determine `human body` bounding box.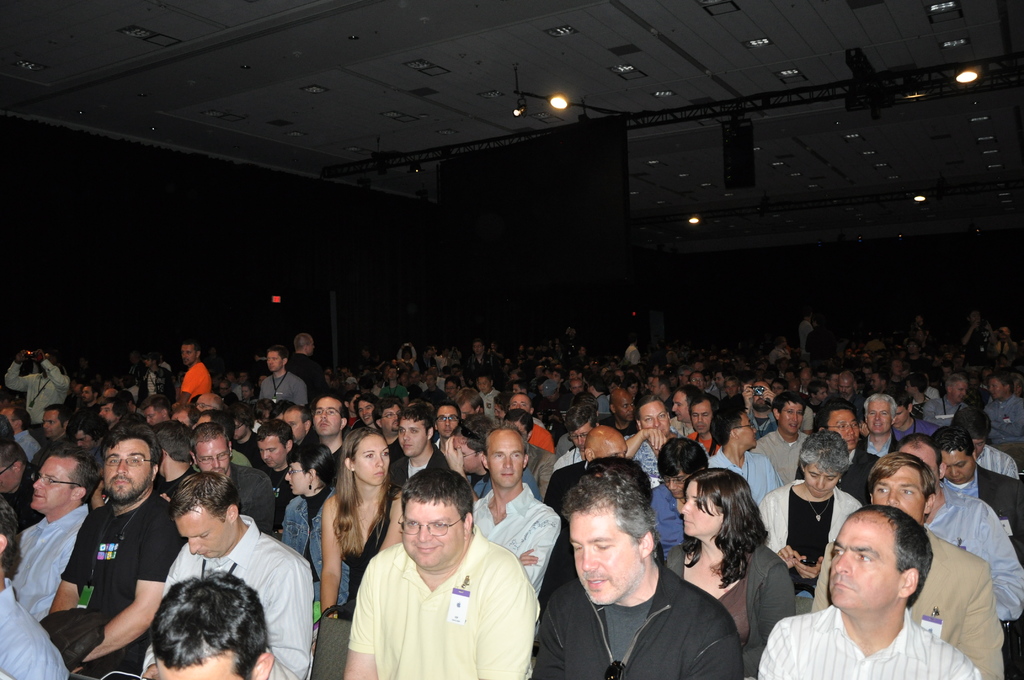
Determined: region(273, 441, 343, 626).
